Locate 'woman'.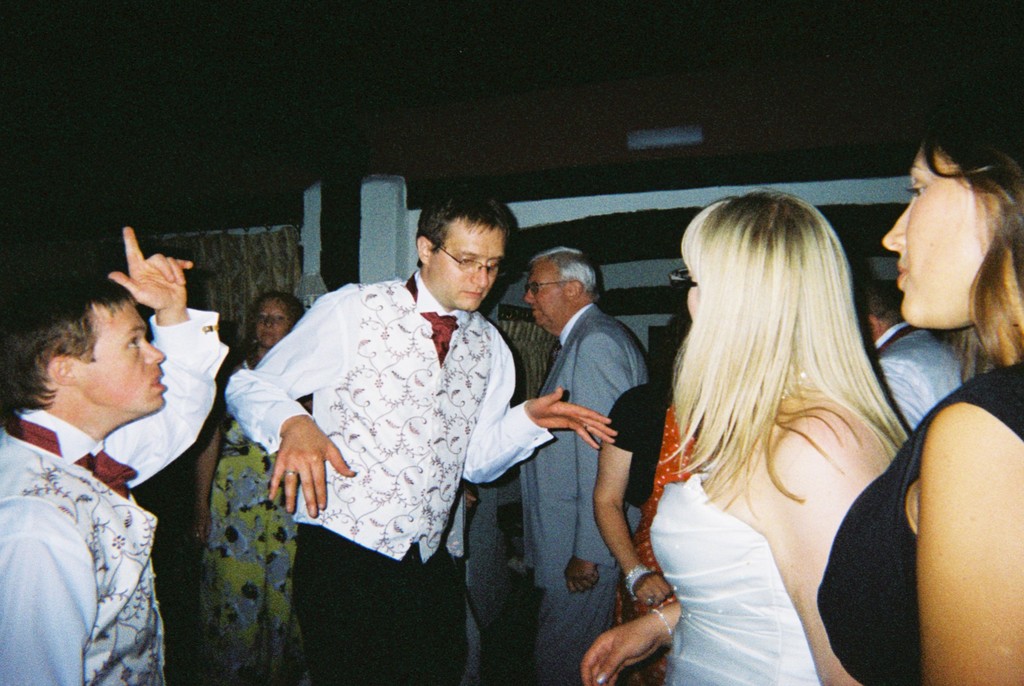
Bounding box: (573,186,906,685).
